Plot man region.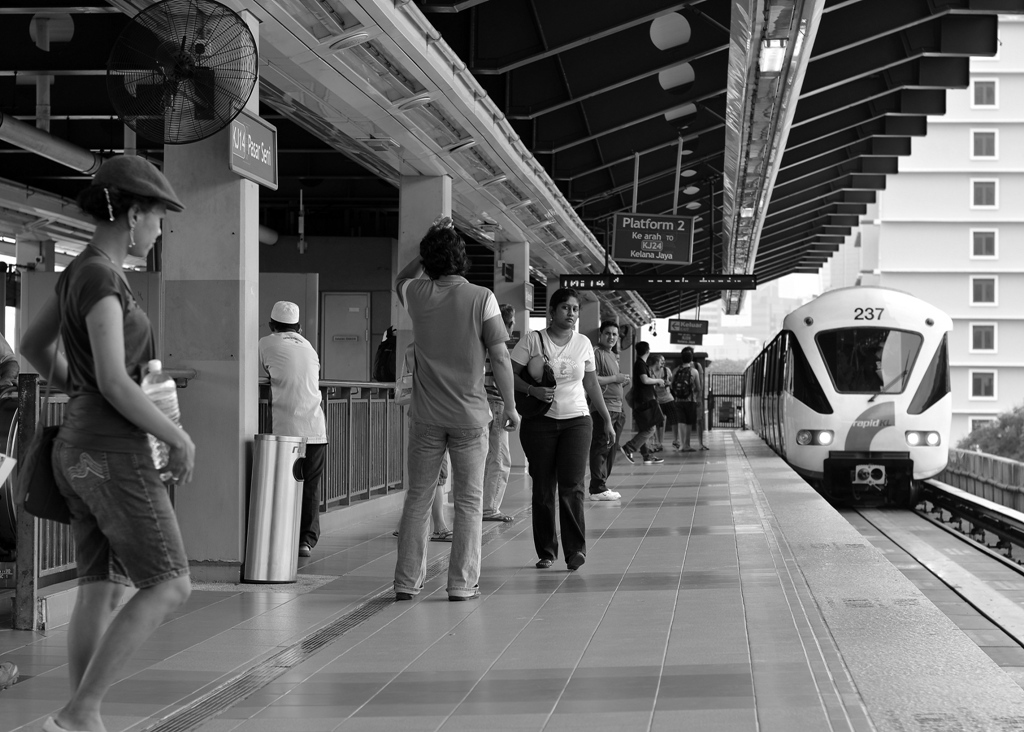
Plotted at <region>624, 338, 664, 460</region>.
